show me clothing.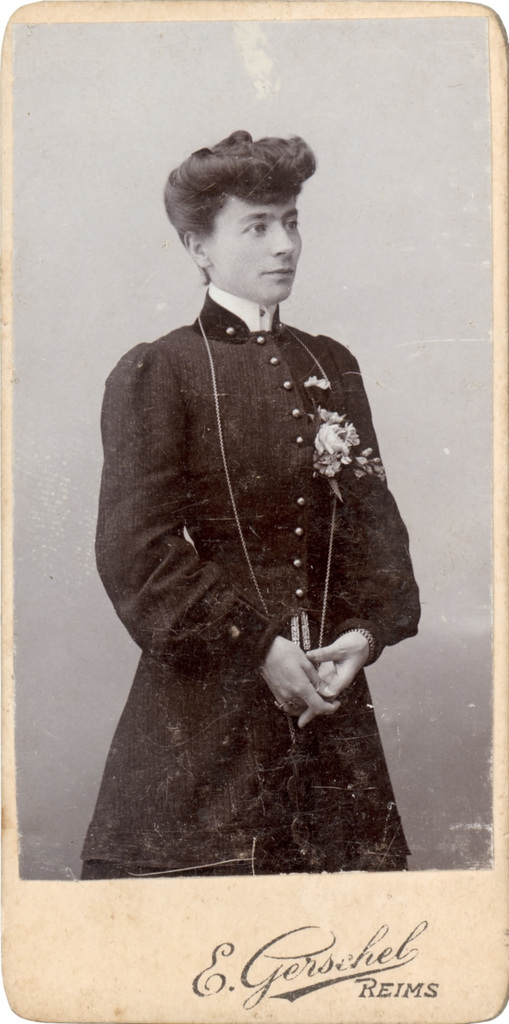
clothing is here: x1=70, y1=244, x2=414, y2=833.
